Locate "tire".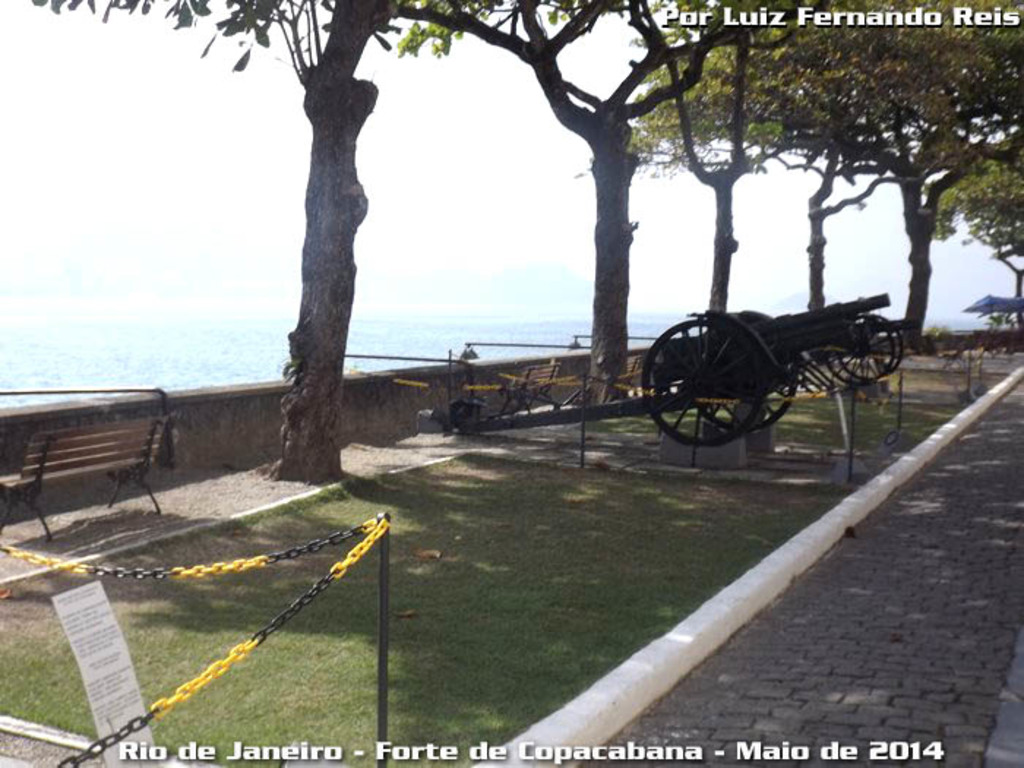
Bounding box: [693,331,797,432].
